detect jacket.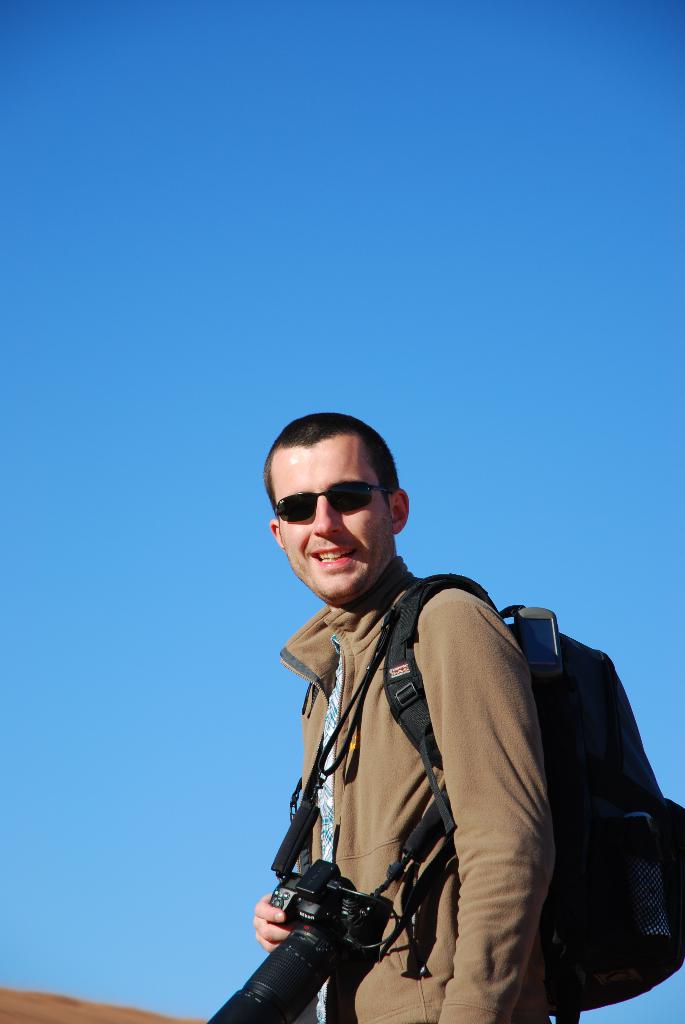
Detected at 234,523,587,980.
